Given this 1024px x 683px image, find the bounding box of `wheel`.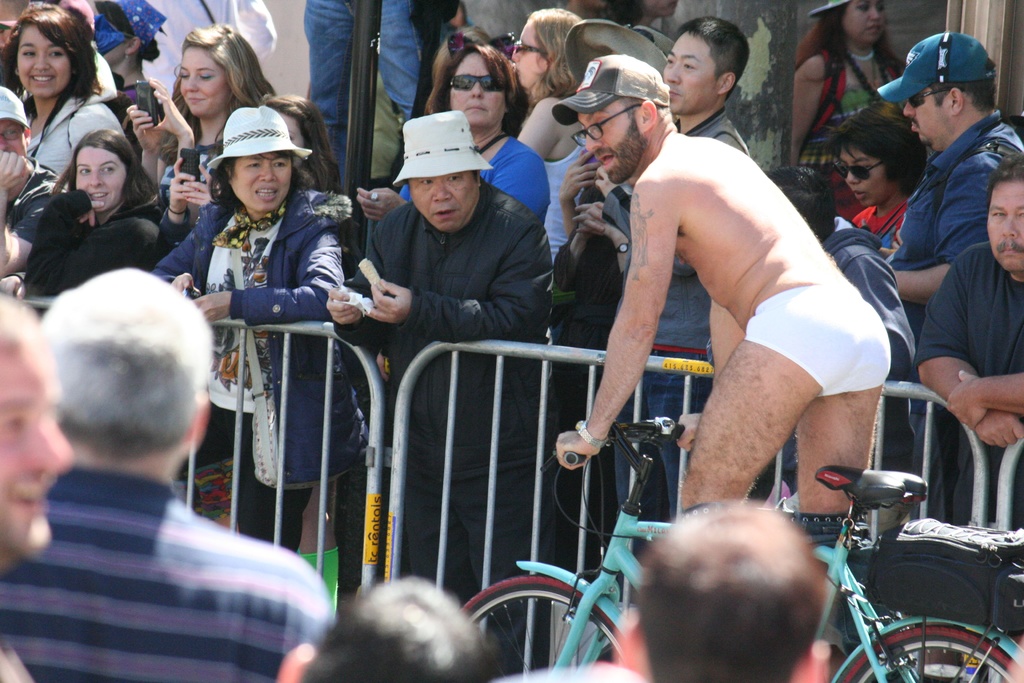
locate(838, 629, 1015, 682).
